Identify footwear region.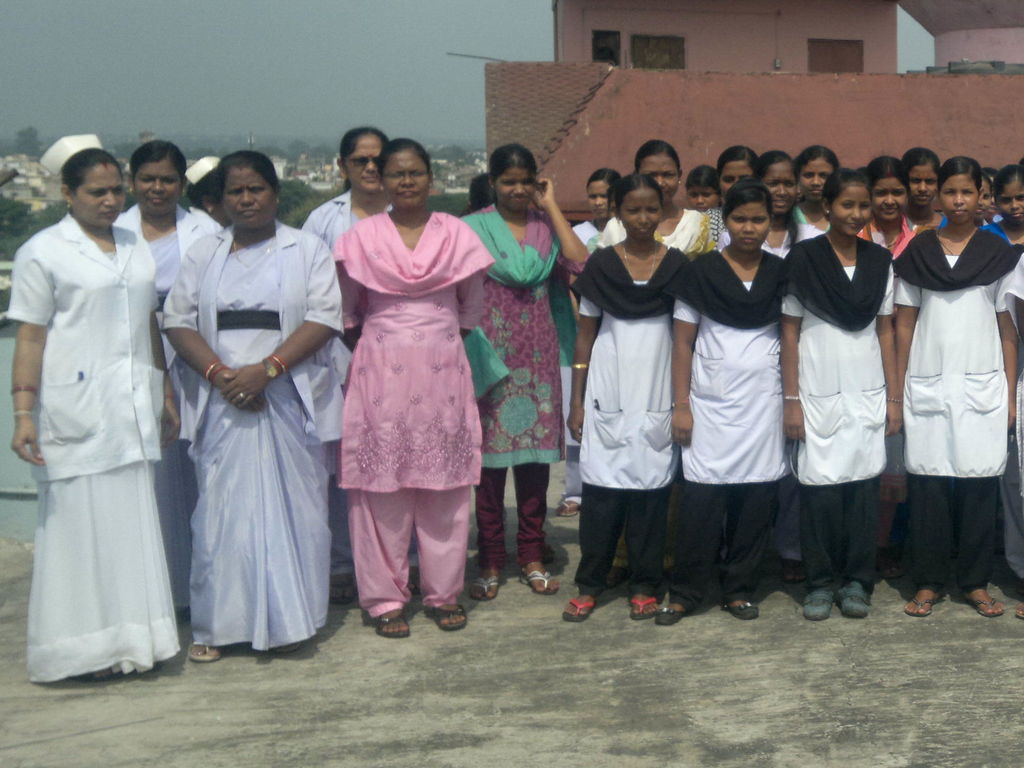
Region: [475,572,501,600].
